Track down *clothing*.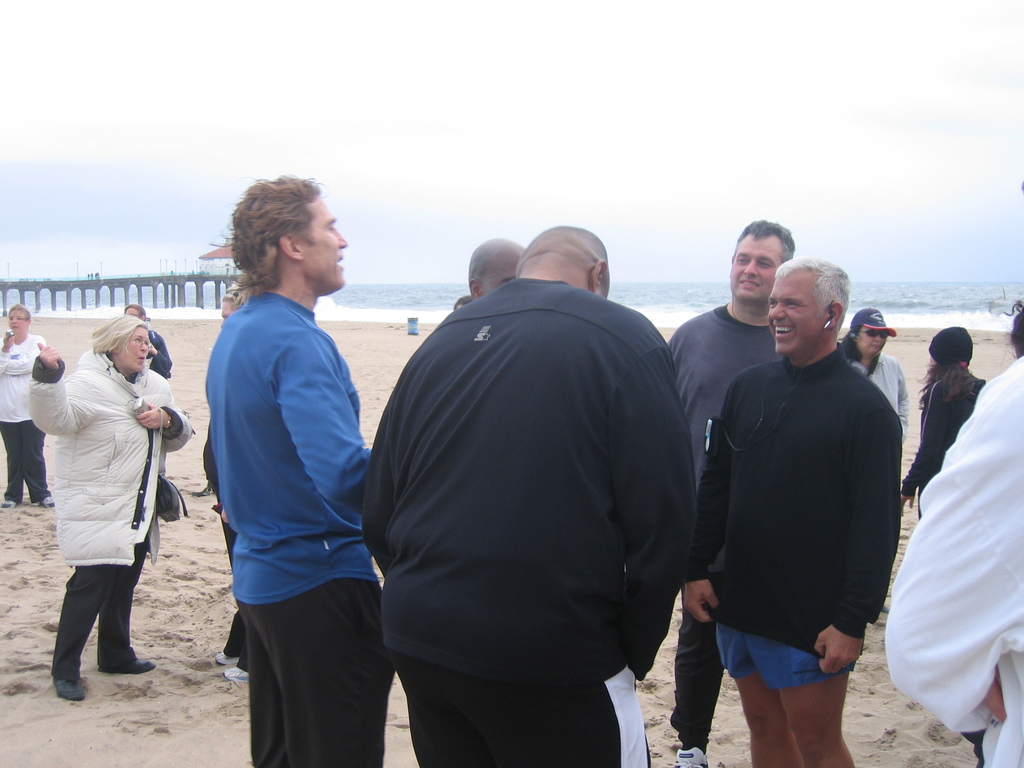
Tracked to box(694, 351, 909, 687).
